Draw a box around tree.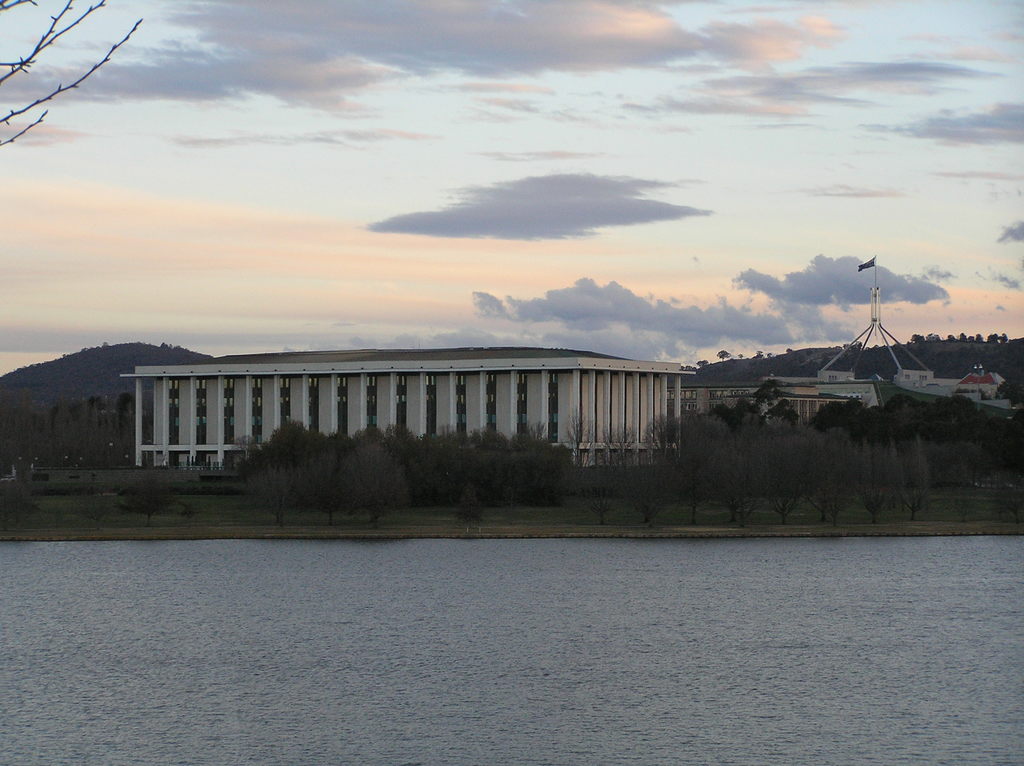
<bbox>586, 393, 1023, 529</bbox>.
